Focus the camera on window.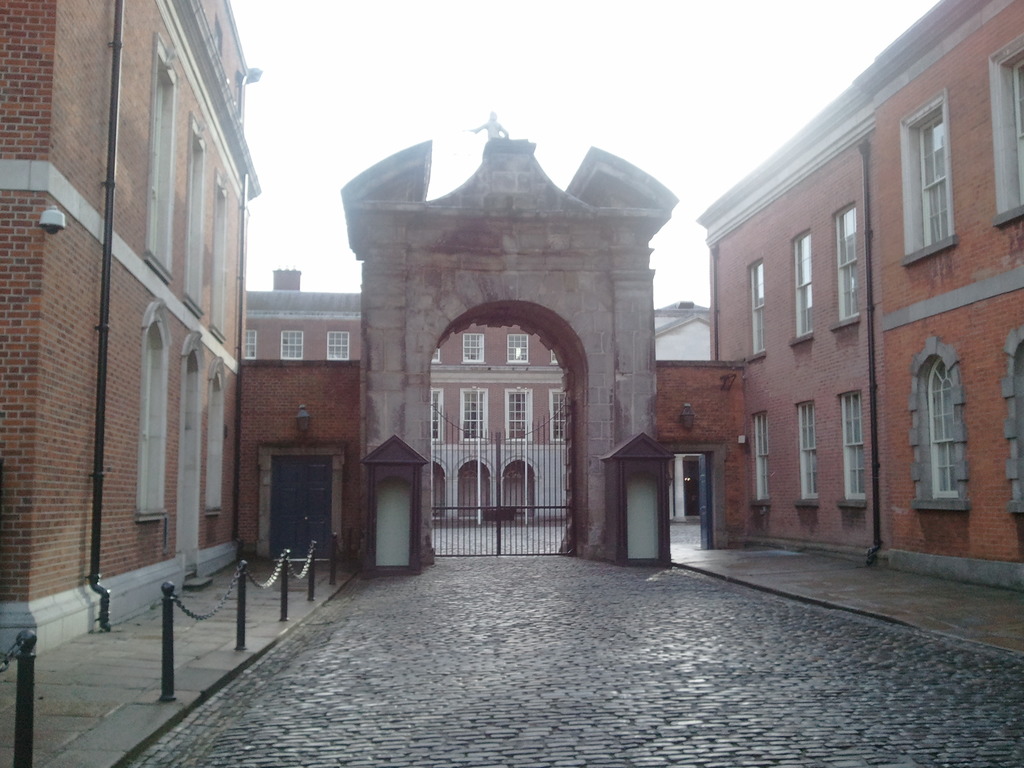
Focus region: bbox(207, 372, 227, 514).
